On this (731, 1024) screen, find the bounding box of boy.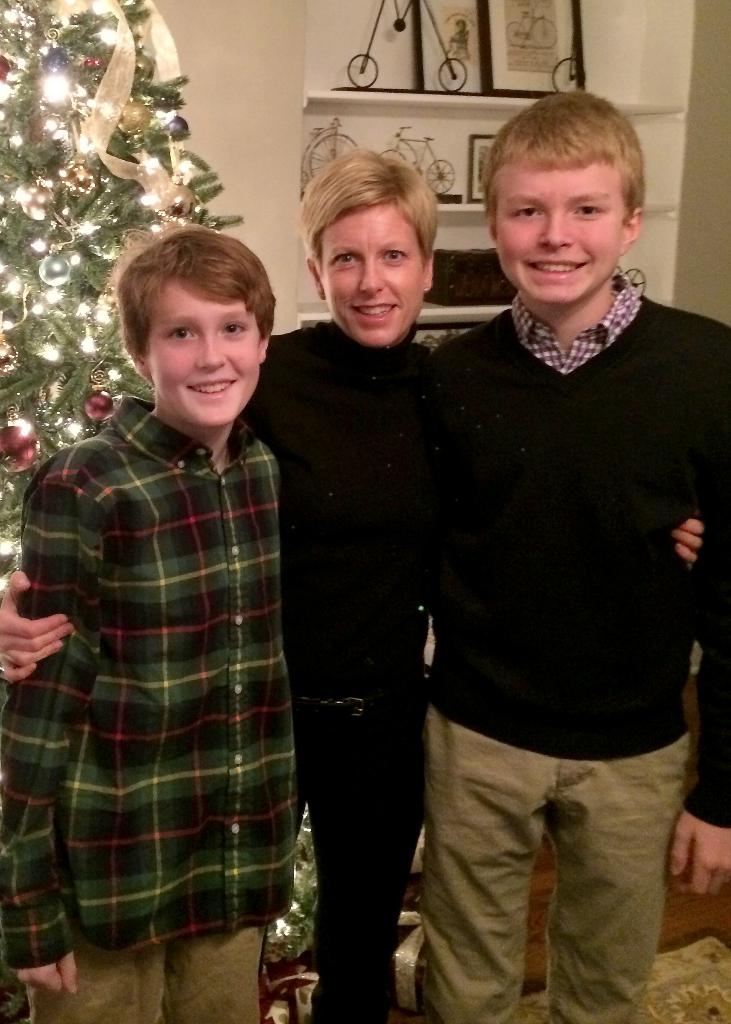
Bounding box: bbox=(410, 88, 730, 1023).
